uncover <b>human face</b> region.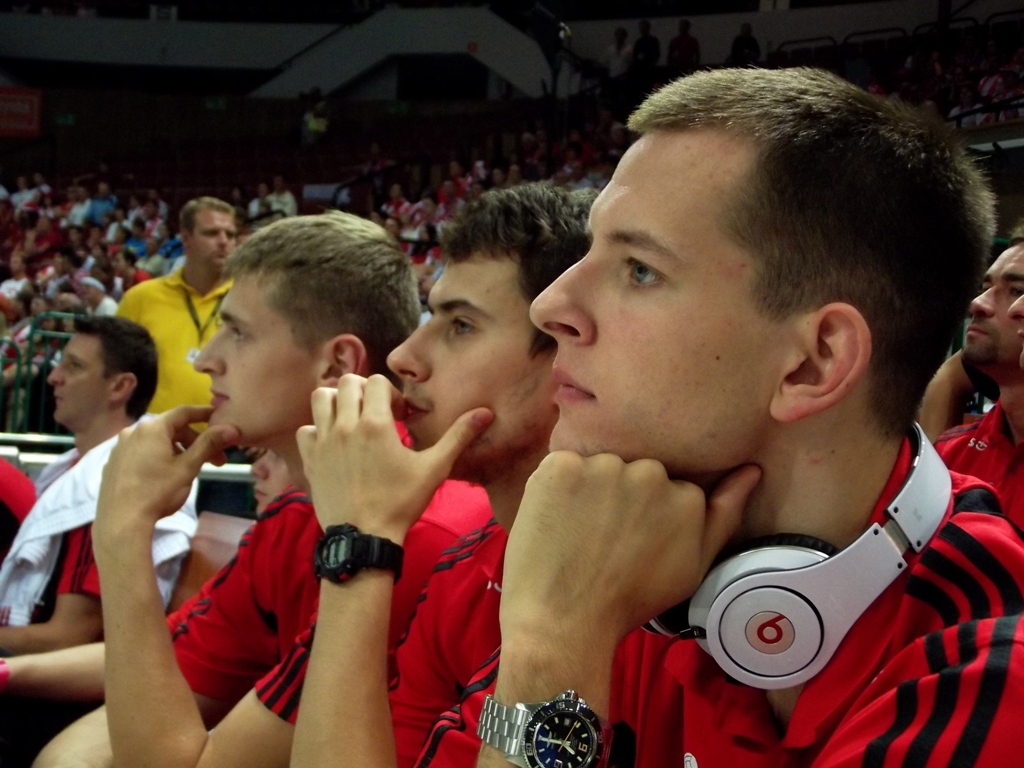
Uncovered: <bbox>46, 336, 111, 420</bbox>.
